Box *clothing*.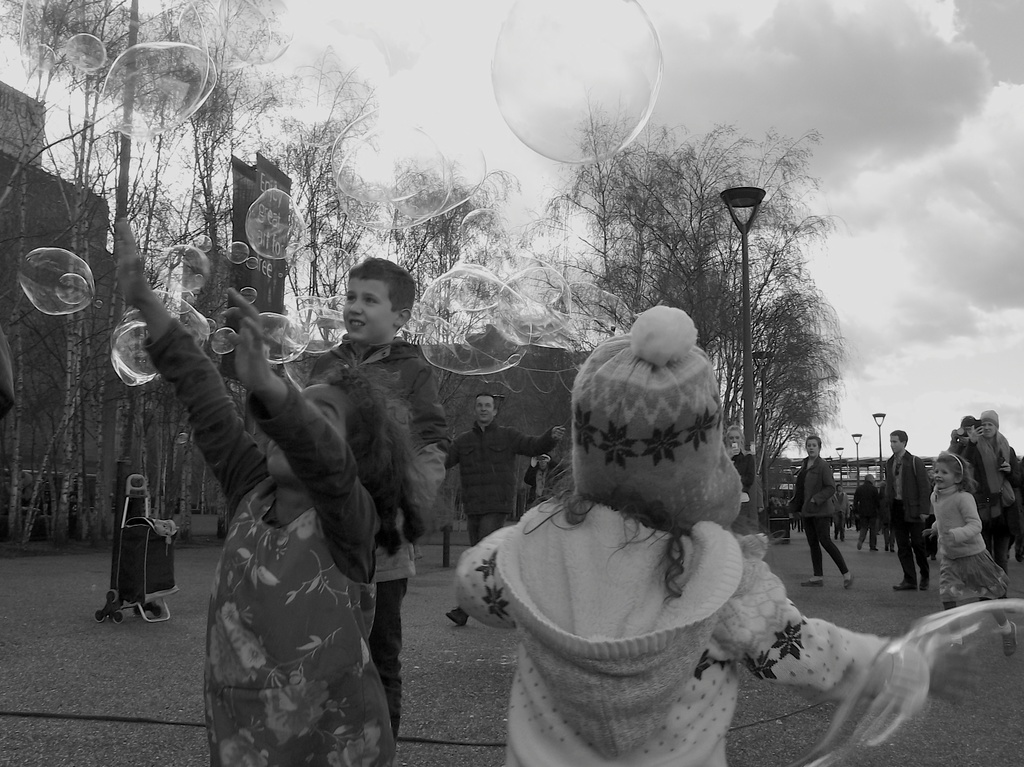
<box>852,481,880,547</box>.
